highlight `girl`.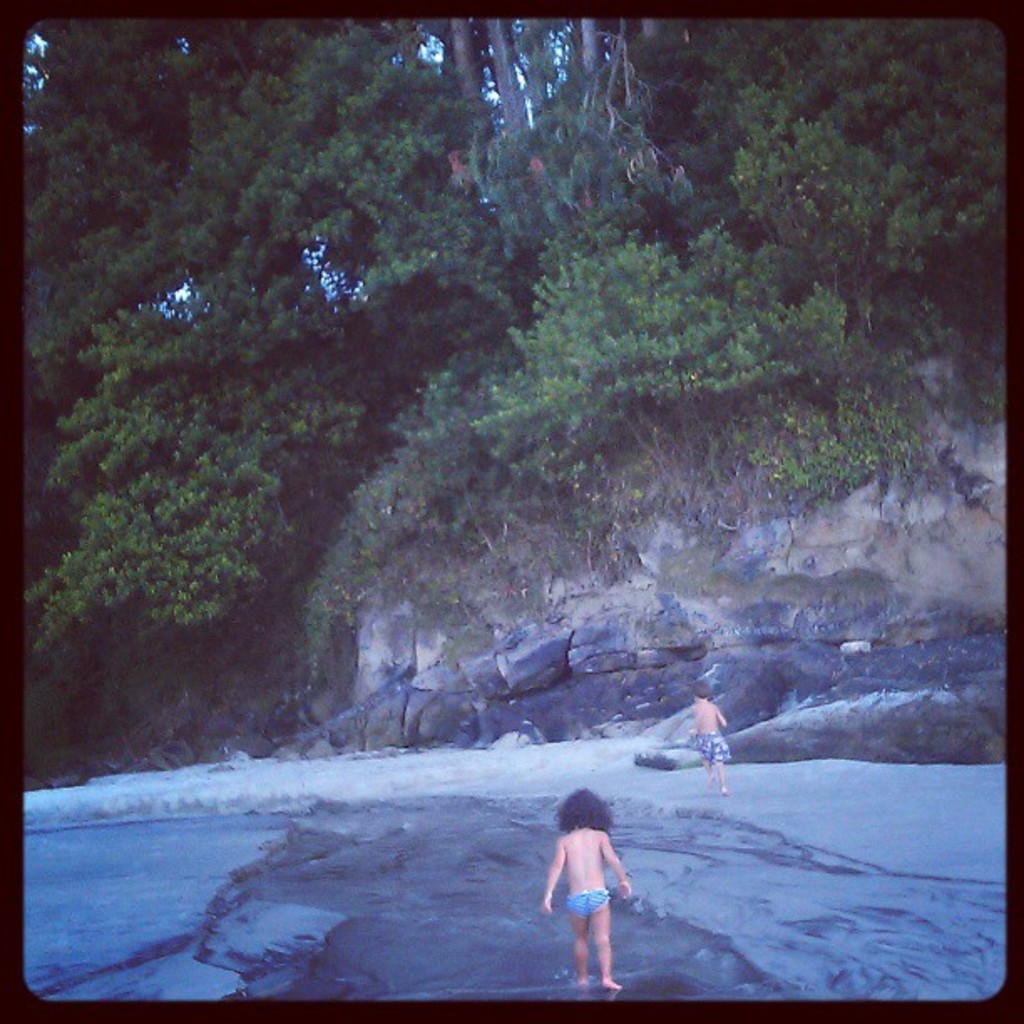
Highlighted region: 537 785 632 987.
